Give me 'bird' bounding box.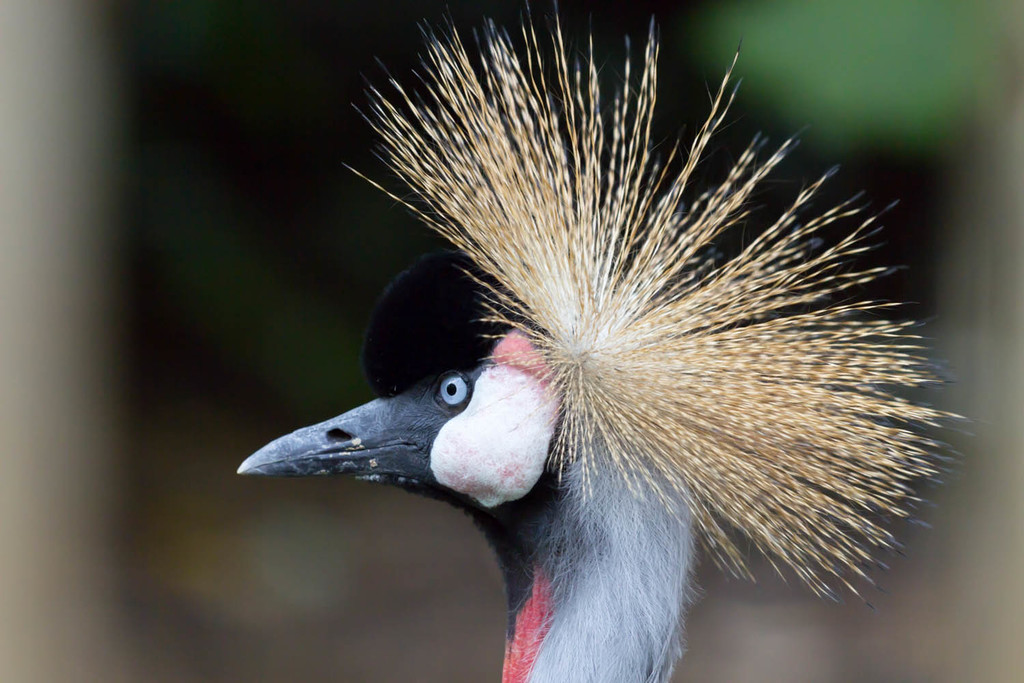
{"x1": 236, "y1": 23, "x2": 1004, "y2": 682}.
